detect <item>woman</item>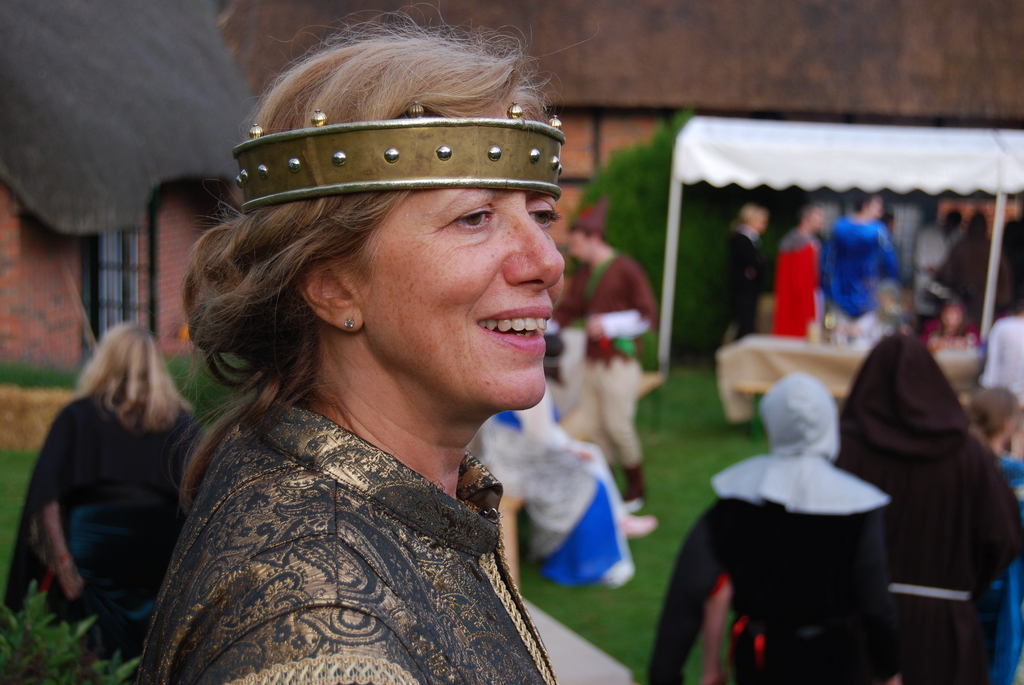
(145, 0, 602, 684)
